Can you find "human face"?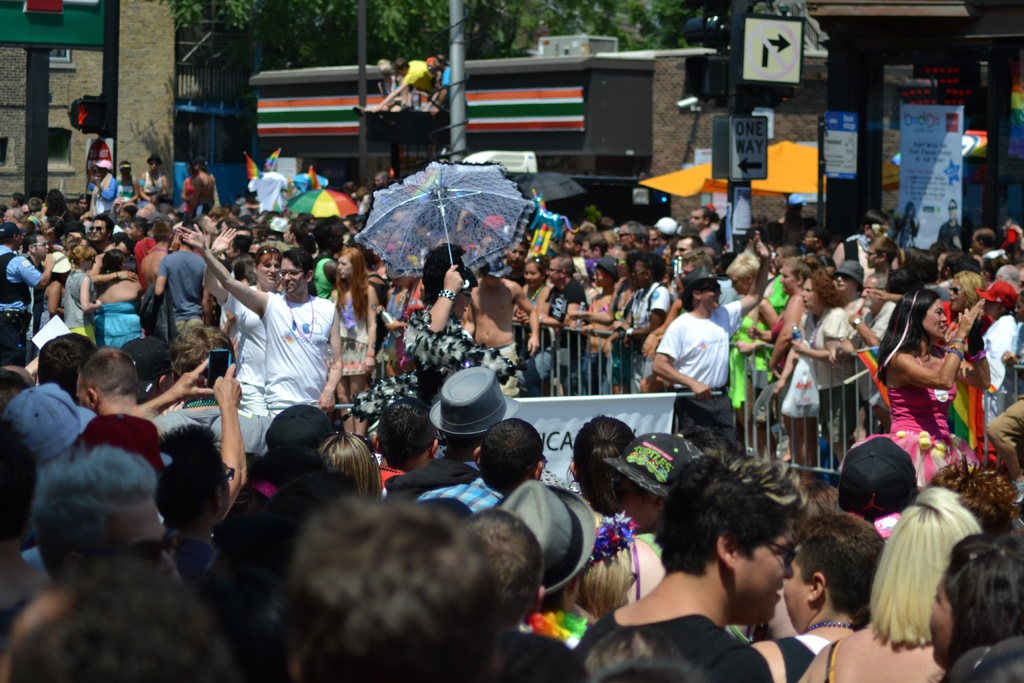
Yes, bounding box: region(733, 532, 795, 624).
